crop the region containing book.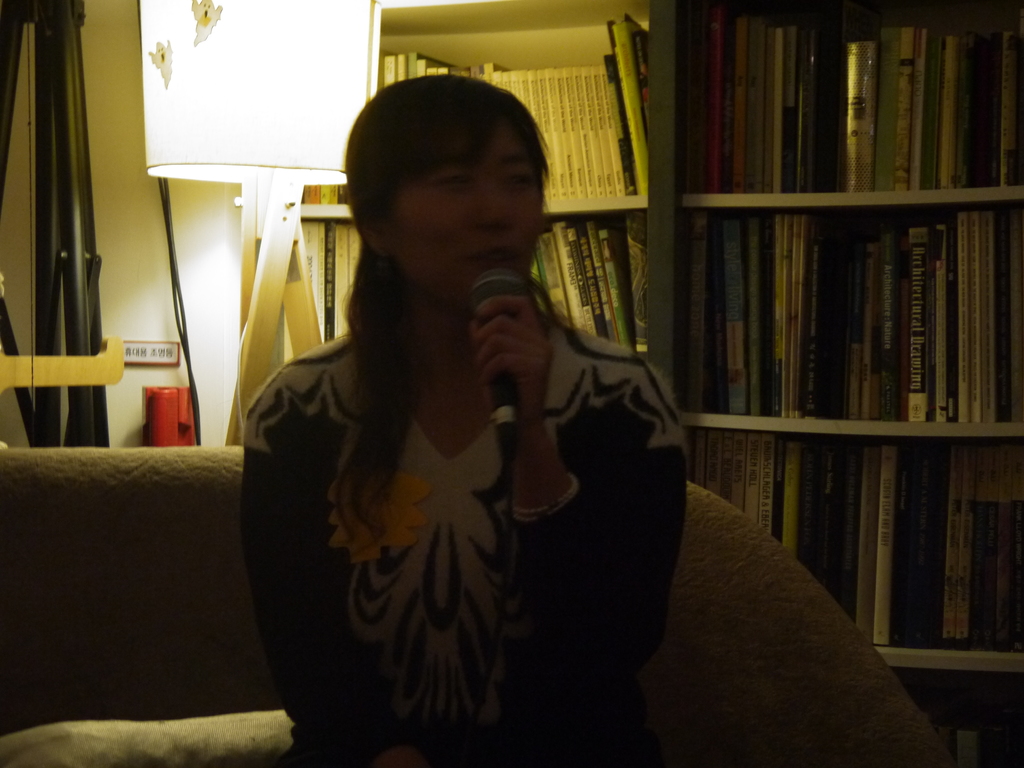
Crop region: BBox(538, 61, 559, 196).
